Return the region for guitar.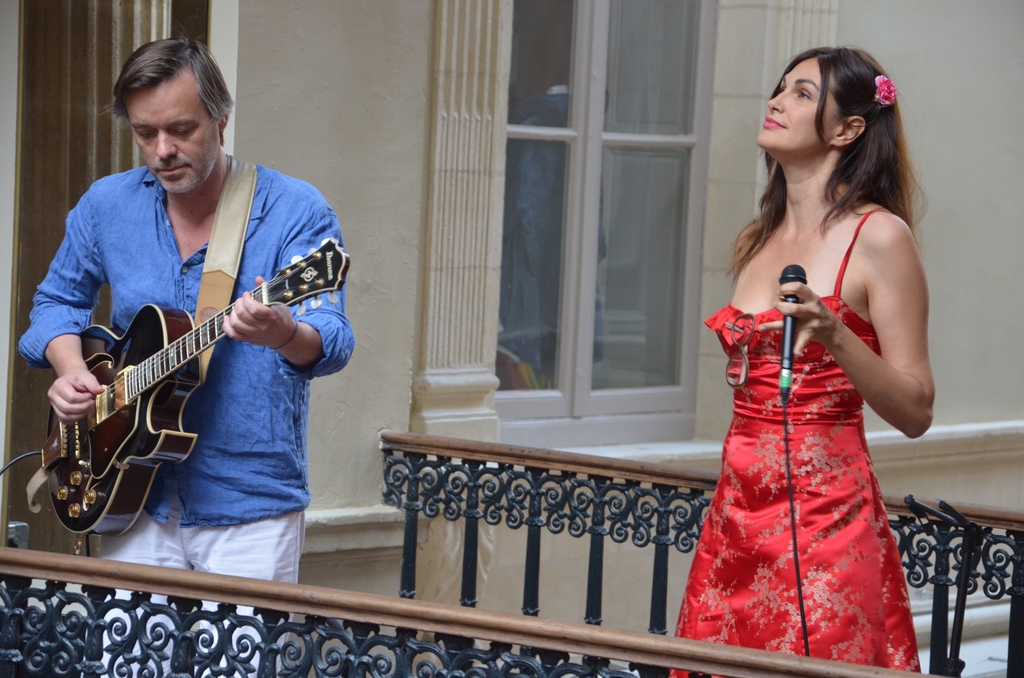
(29, 252, 314, 528).
